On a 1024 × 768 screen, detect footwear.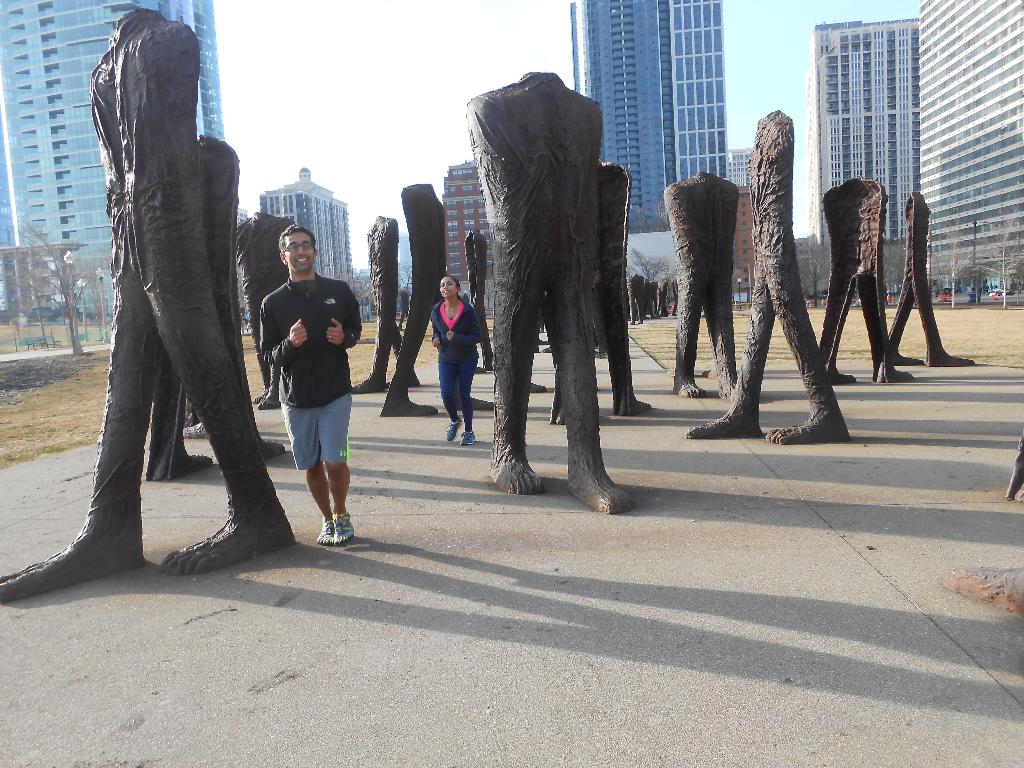
<box>331,505,358,548</box>.
